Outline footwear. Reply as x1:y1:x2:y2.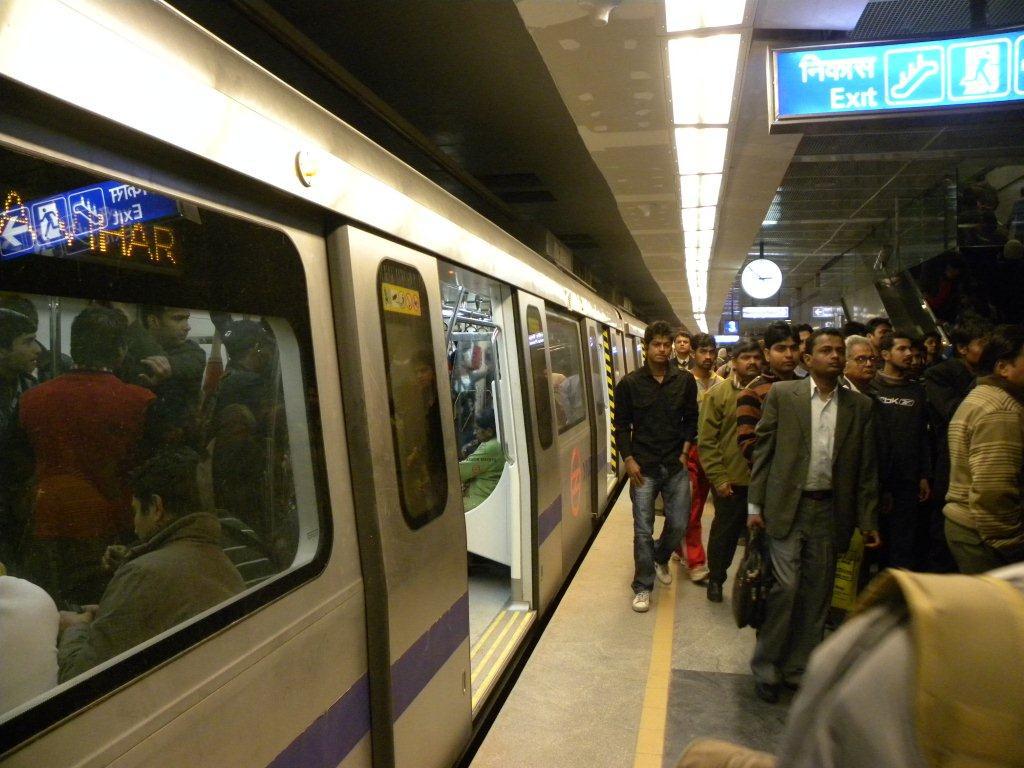
679:564:709:583.
